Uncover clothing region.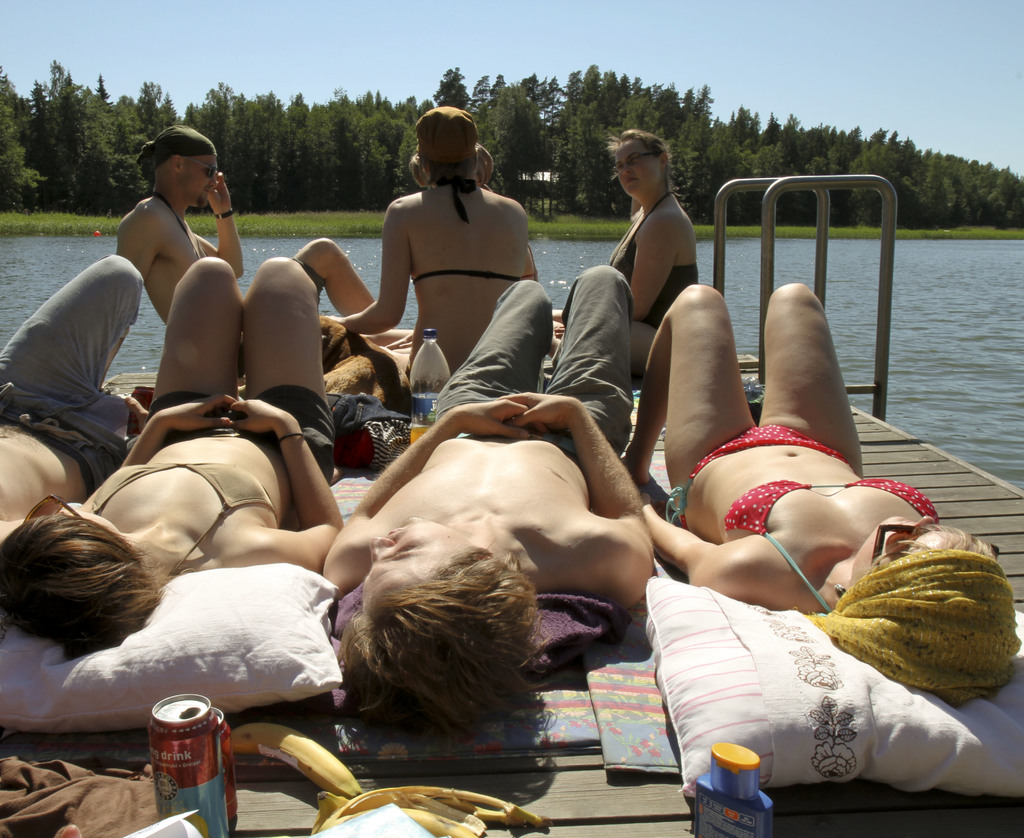
Uncovered: {"left": 616, "top": 189, "right": 694, "bottom": 330}.
